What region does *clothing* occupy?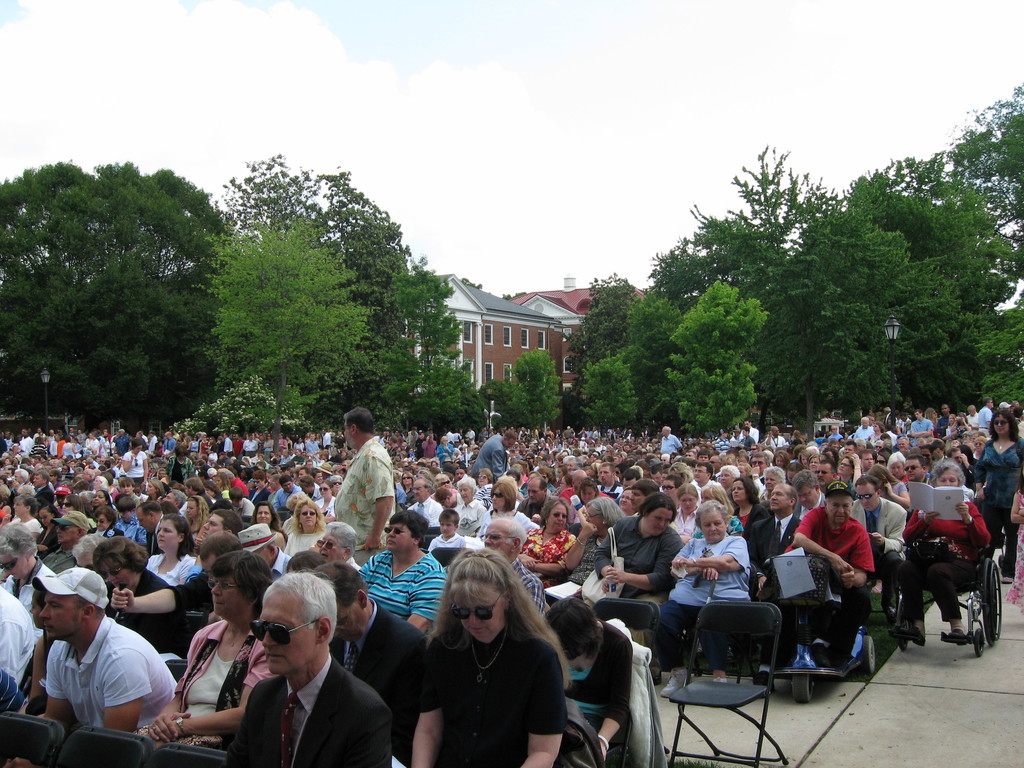
l=729, t=507, r=766, b=532.
